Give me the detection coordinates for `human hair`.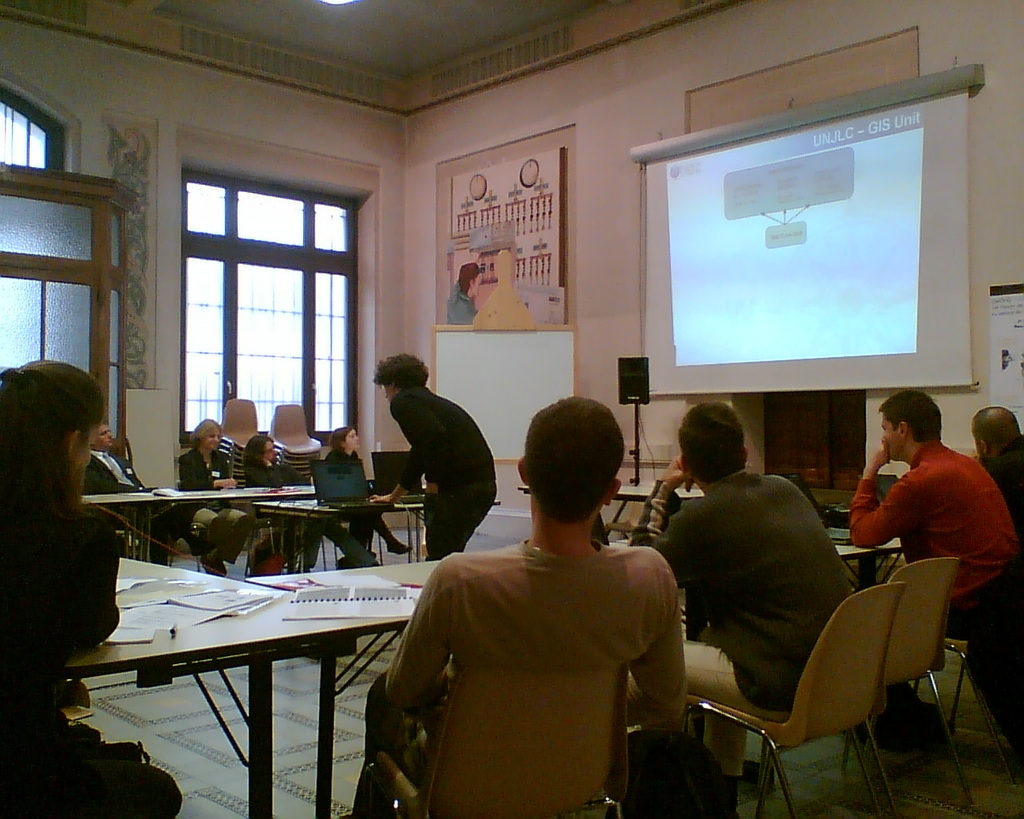
locate(327, 425, 353, 454).
